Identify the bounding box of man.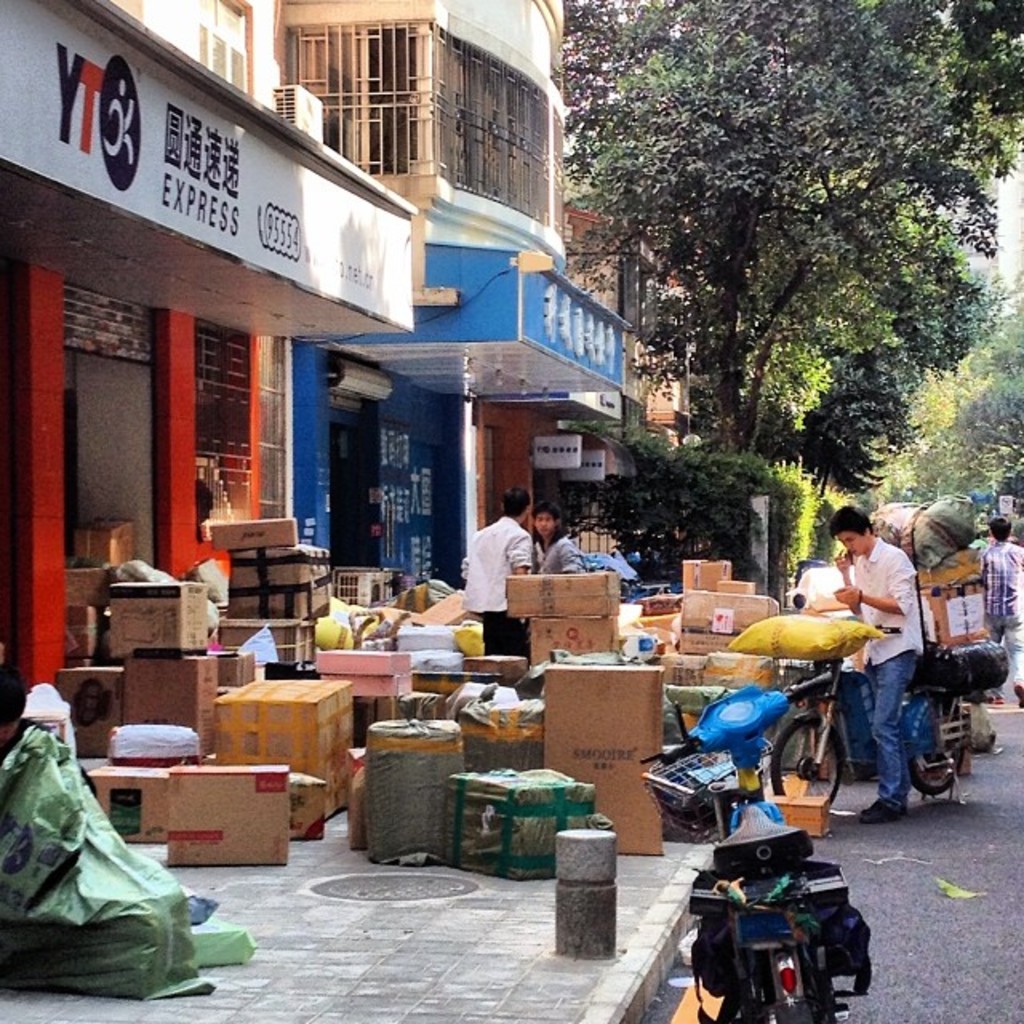
971/514/1022/710.
